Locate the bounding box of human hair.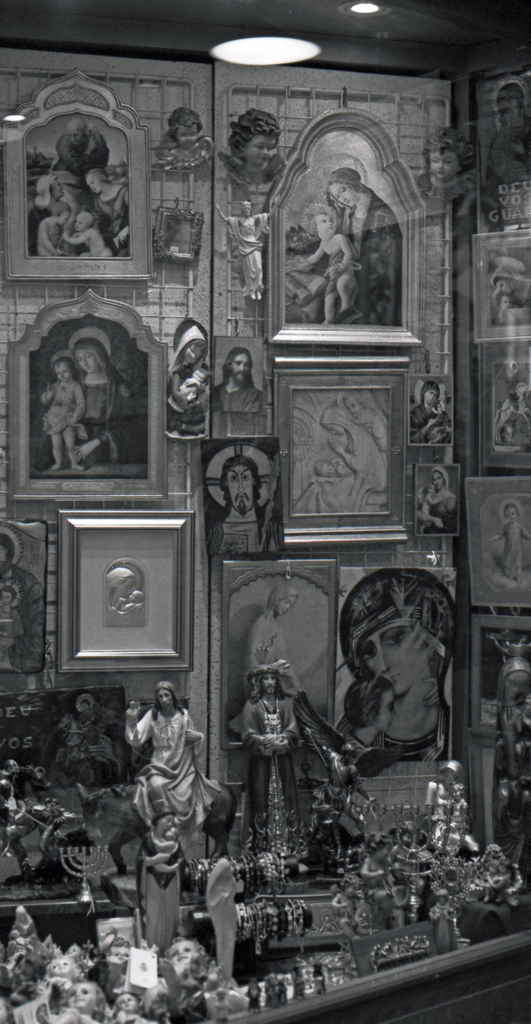
Bounding box: Rect(153, 681, 186, 723).
